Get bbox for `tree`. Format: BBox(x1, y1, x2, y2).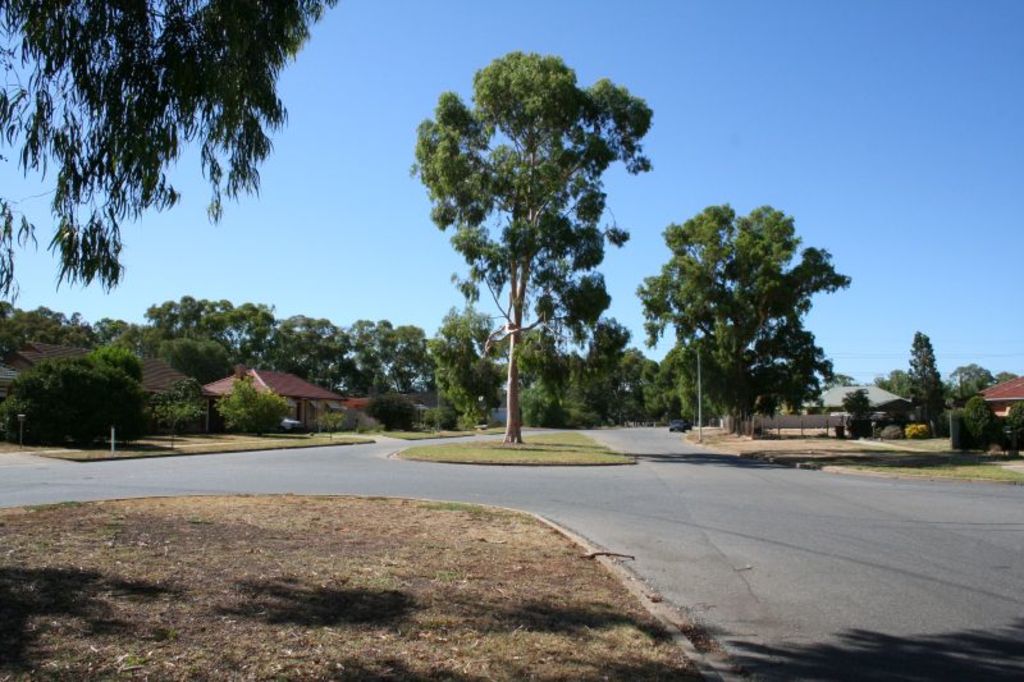
BBox(1010, 398, 1023, 453).
